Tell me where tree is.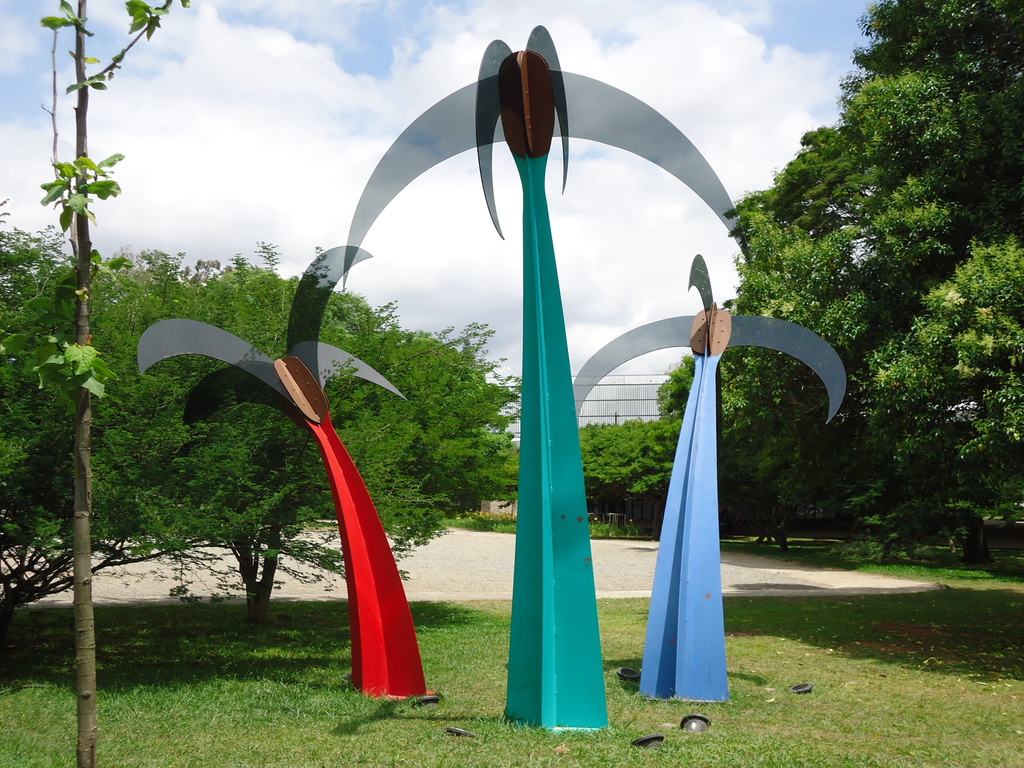
tree is at <region>721, 3, 1023, 451</region>.
